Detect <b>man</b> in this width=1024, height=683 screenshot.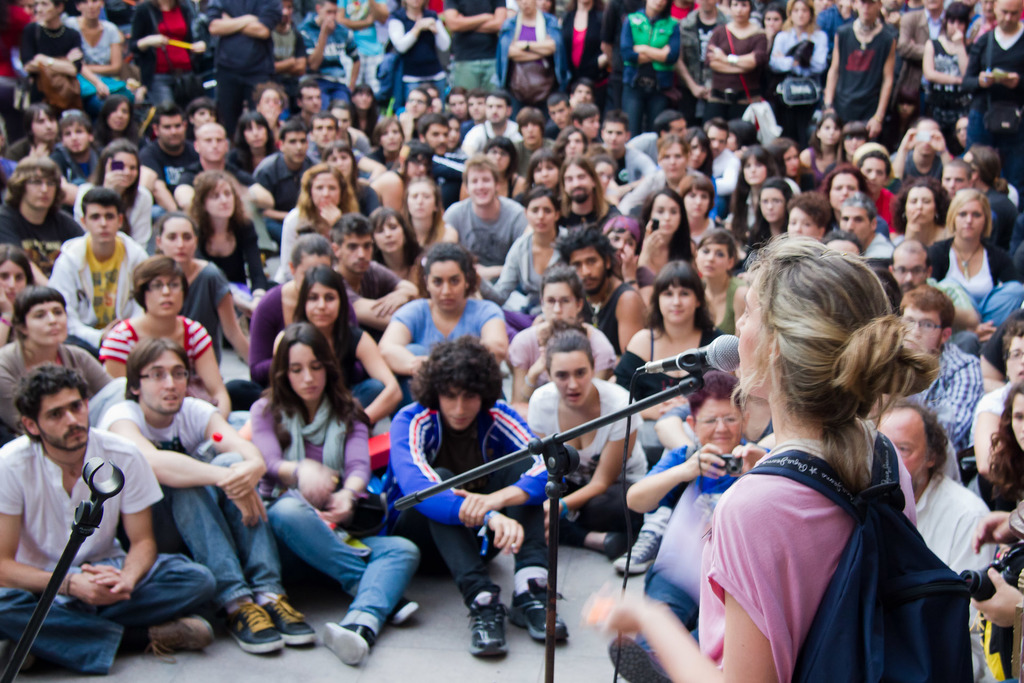
Detection: {"left": 511, "top": 109, "right": 556, "bottom": 176}.
